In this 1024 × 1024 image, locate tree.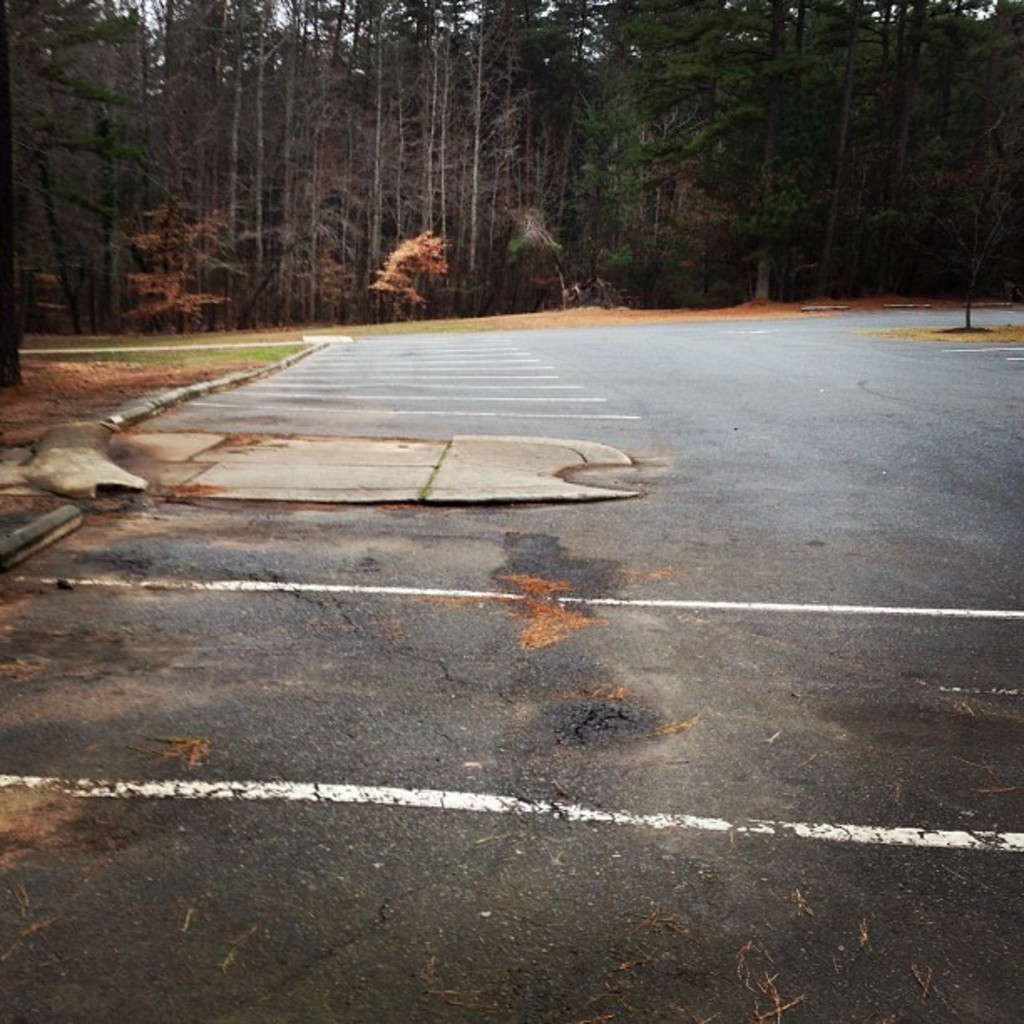
Bounding box: <bbox>0, 2, 23, 395</bbox>.
